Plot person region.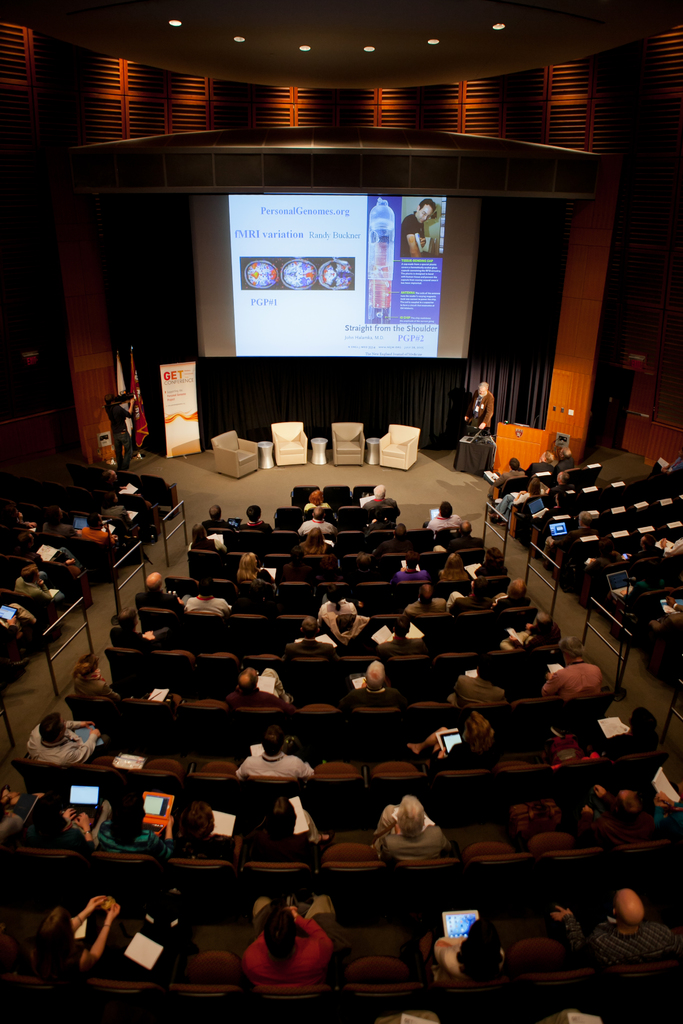
Plotted at (297, 505, 341, 535).
